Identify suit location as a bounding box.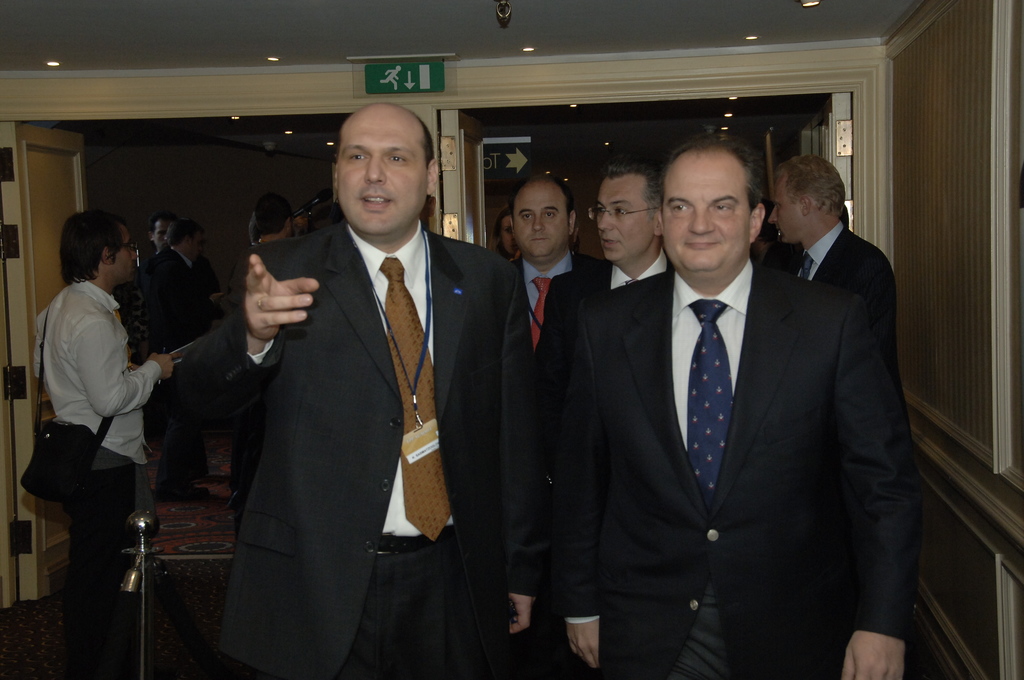
l=146, t=248, r=193, b=469.
